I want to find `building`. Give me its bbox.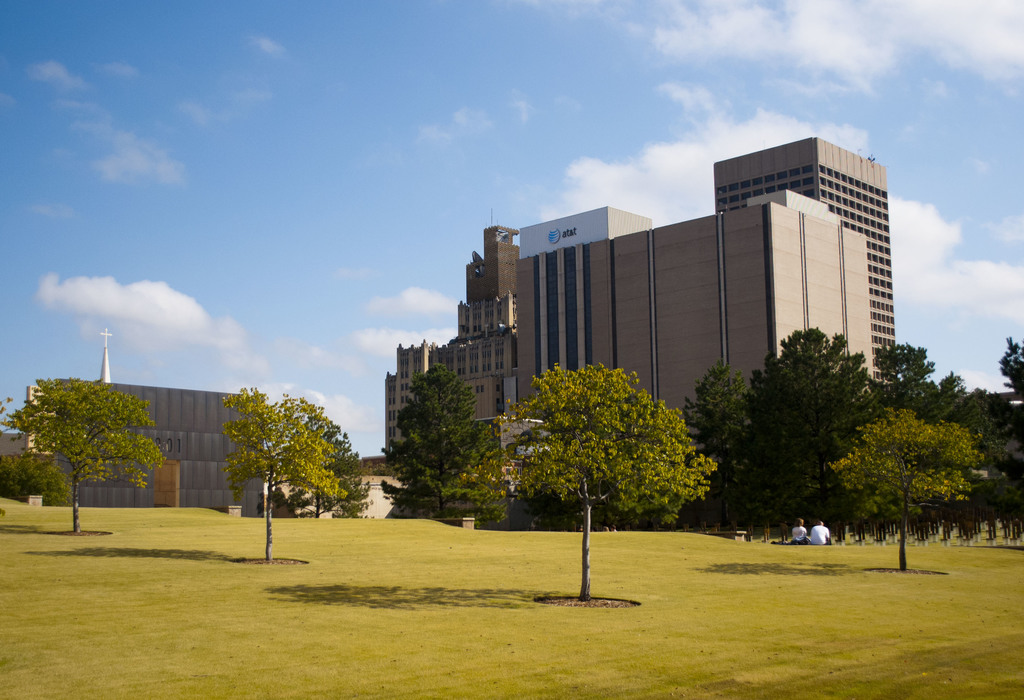
{"left": 713, "top": 131, "right": 898, "bottom": 387}.
